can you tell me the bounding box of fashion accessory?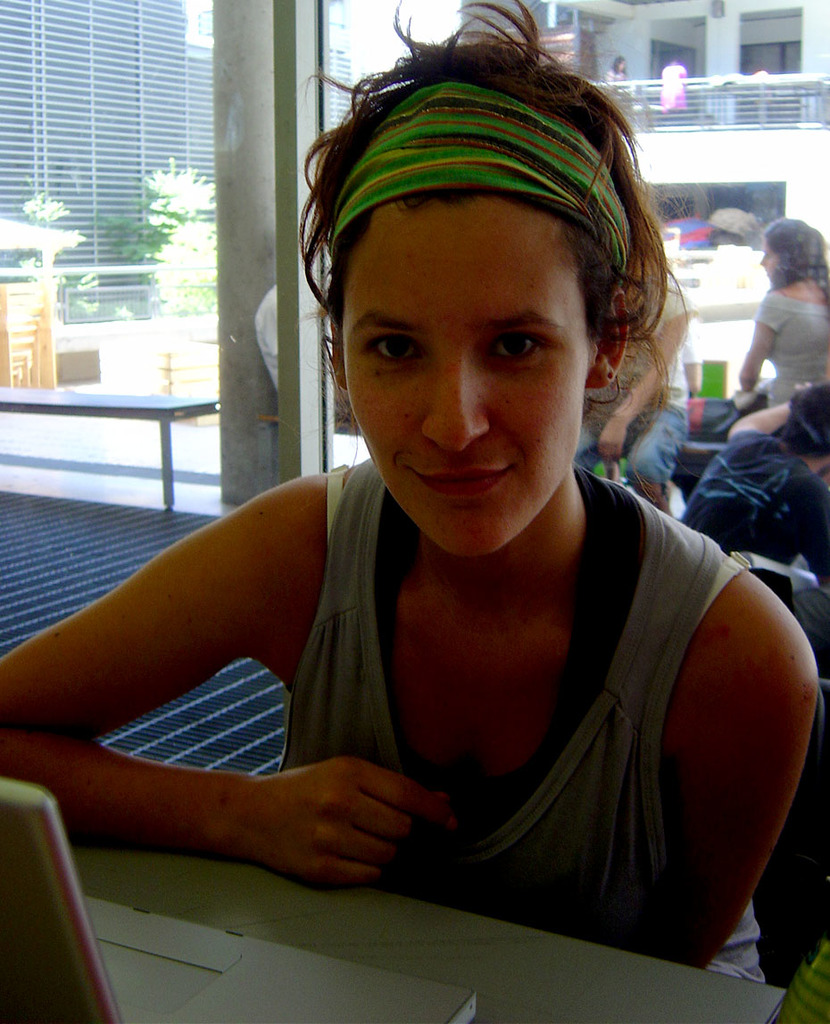
rect(327, 79, 635, 281).
